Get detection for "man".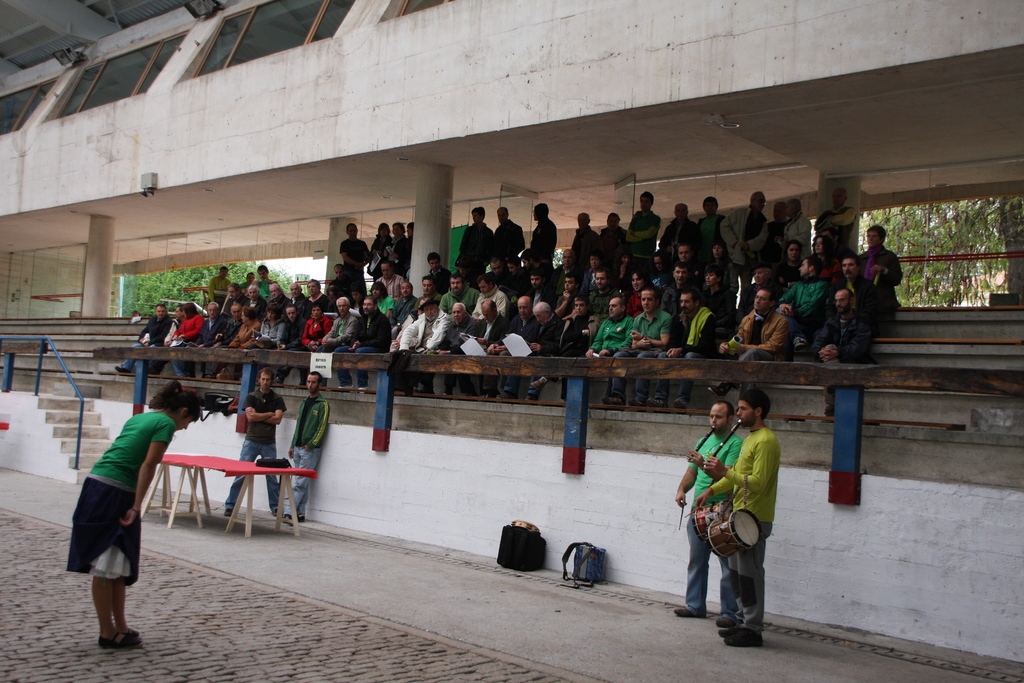
Detection: {"x1": 771, "y1": 252, "x2": 840, "y2": 331}.
